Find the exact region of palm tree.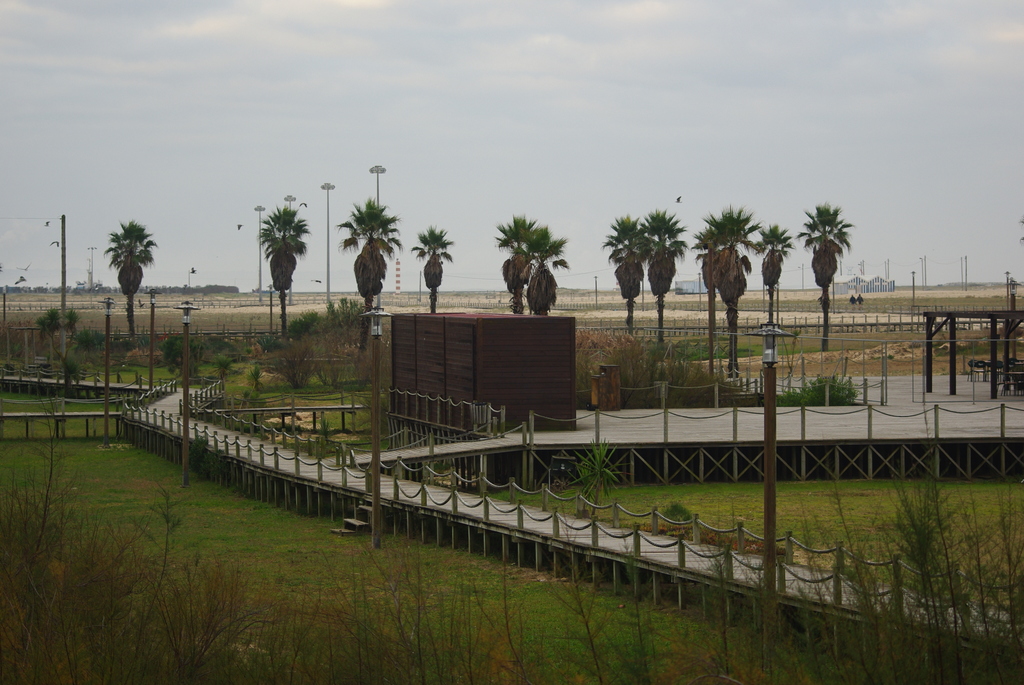
Exact region: x1=608, y1=216, x2=652, y2=328.
